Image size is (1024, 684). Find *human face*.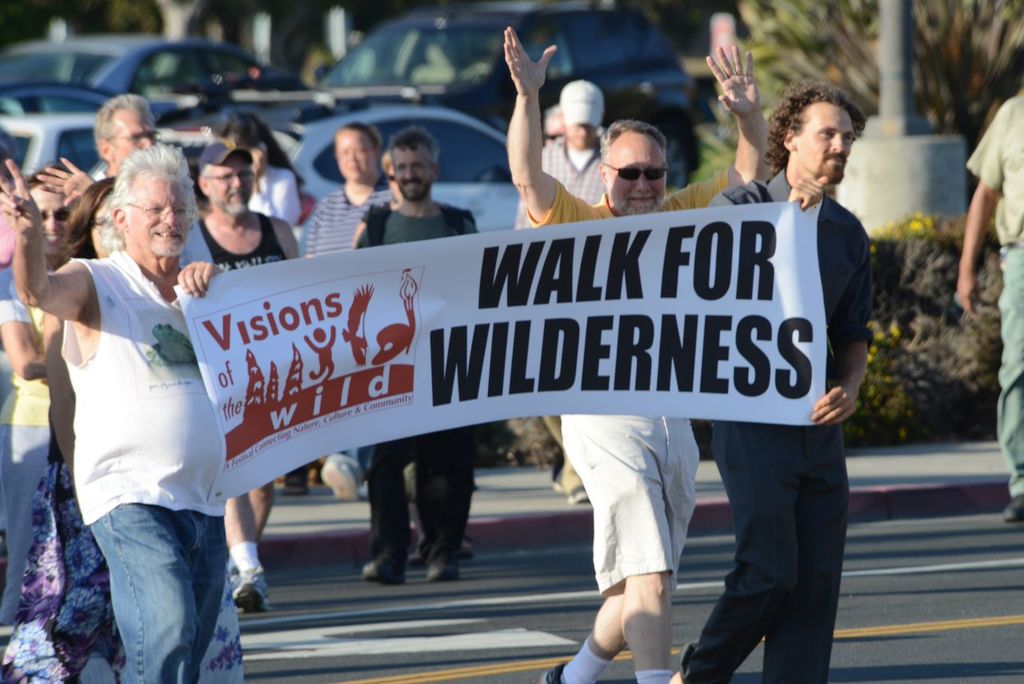
[211, 159, 258, 212].
